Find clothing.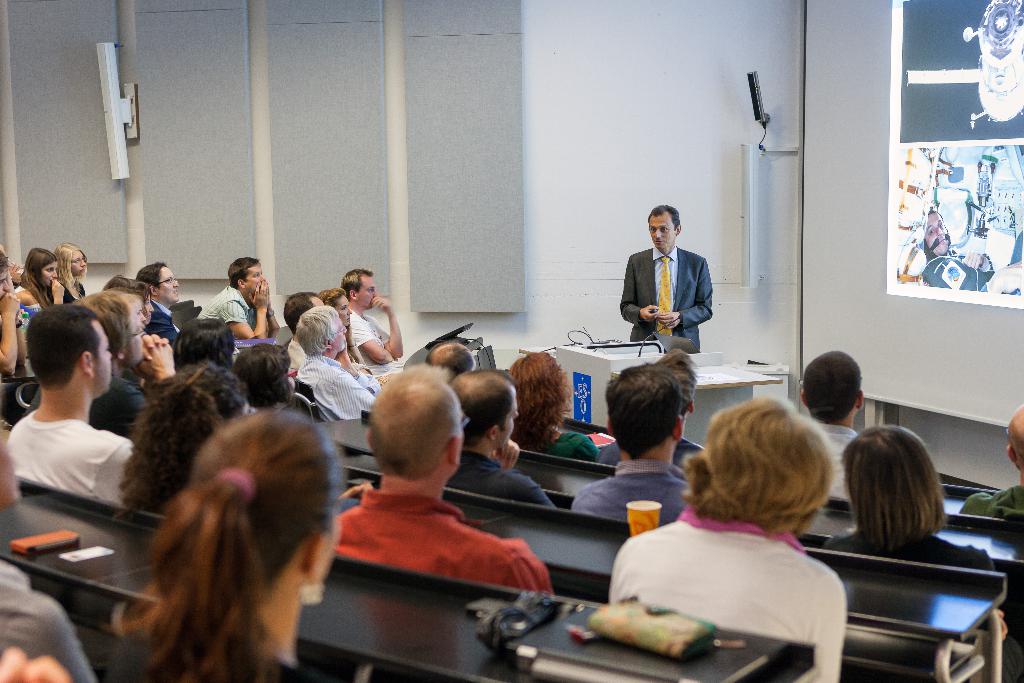
bbox=(339, 492, 557, 600).
